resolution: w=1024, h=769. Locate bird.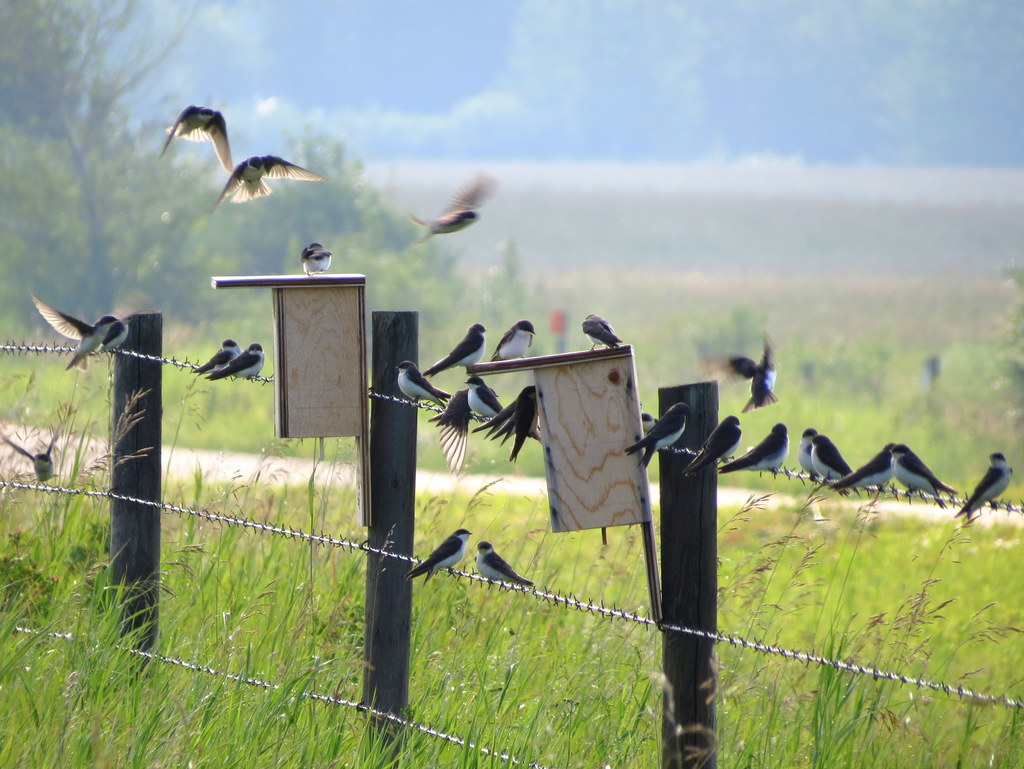
(390, 357, 449, 407).
